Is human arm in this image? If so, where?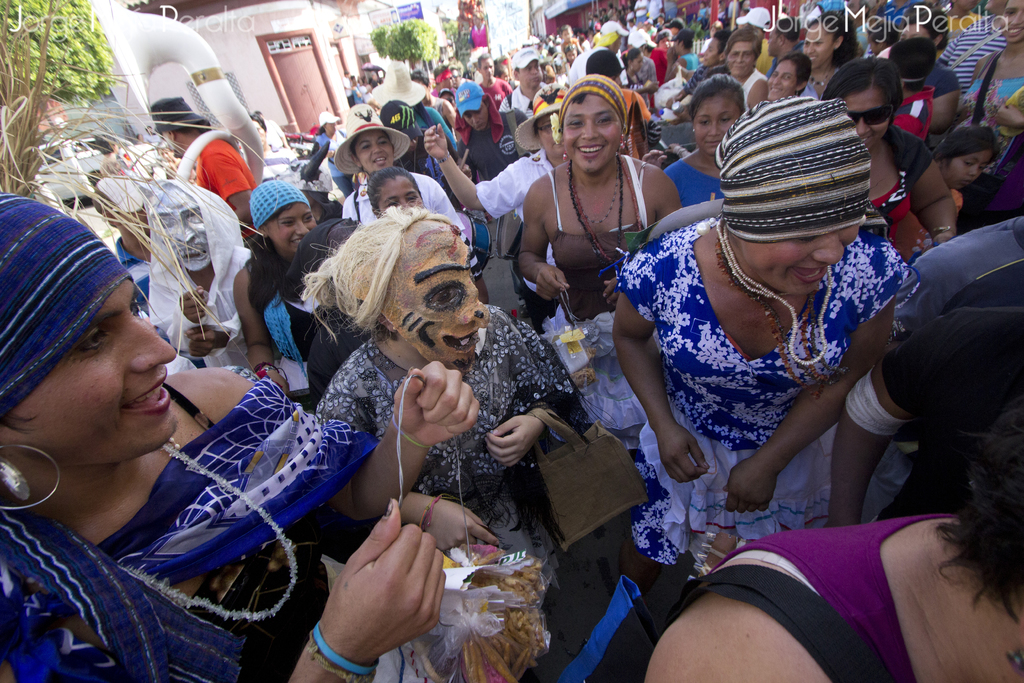
Yes, at <bbox>181, 251, 242, 368</bbox>.
